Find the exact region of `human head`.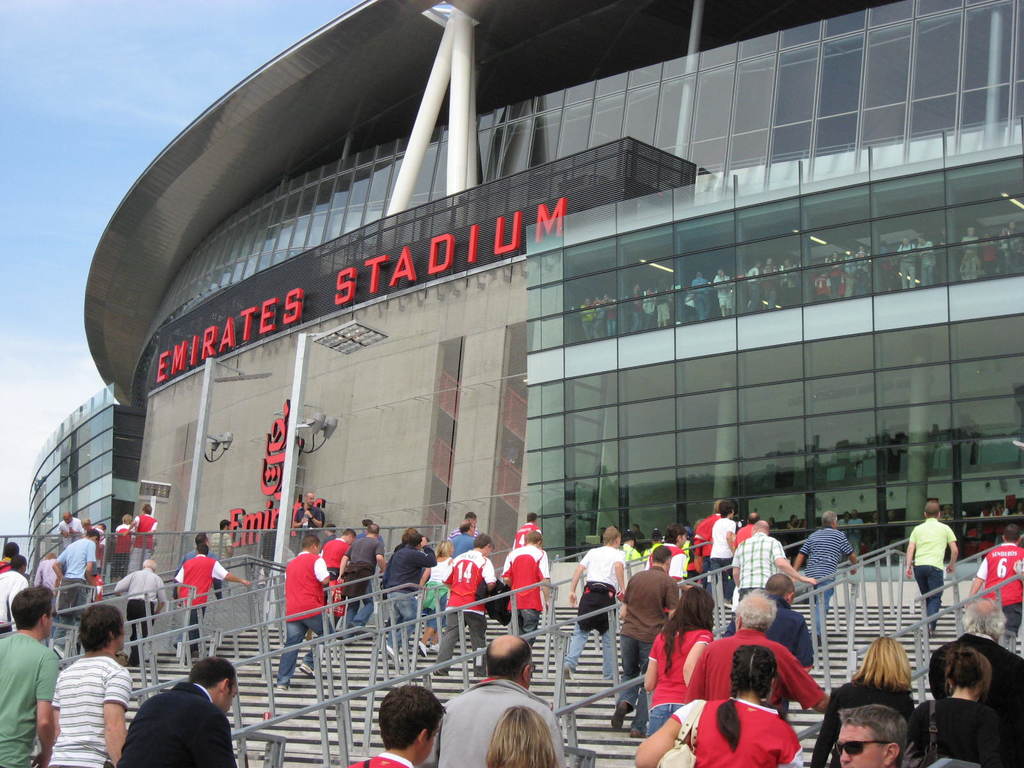
Exact region: (left=484, top=634, right=535, bottom=689).
